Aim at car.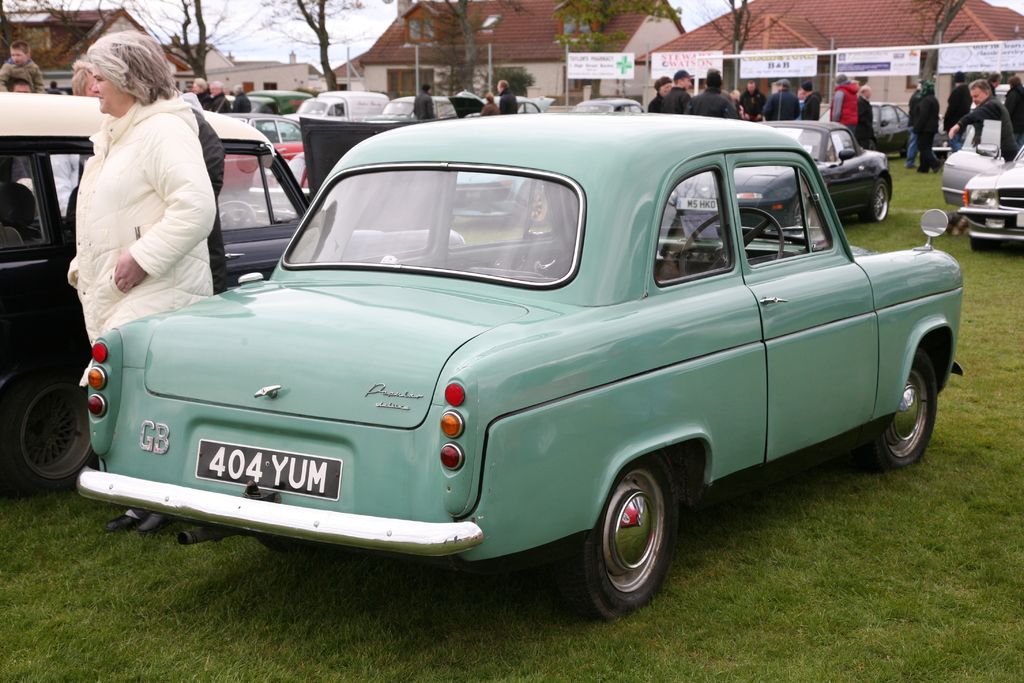
Aimed at Rect(211, 108, 315, 191).
